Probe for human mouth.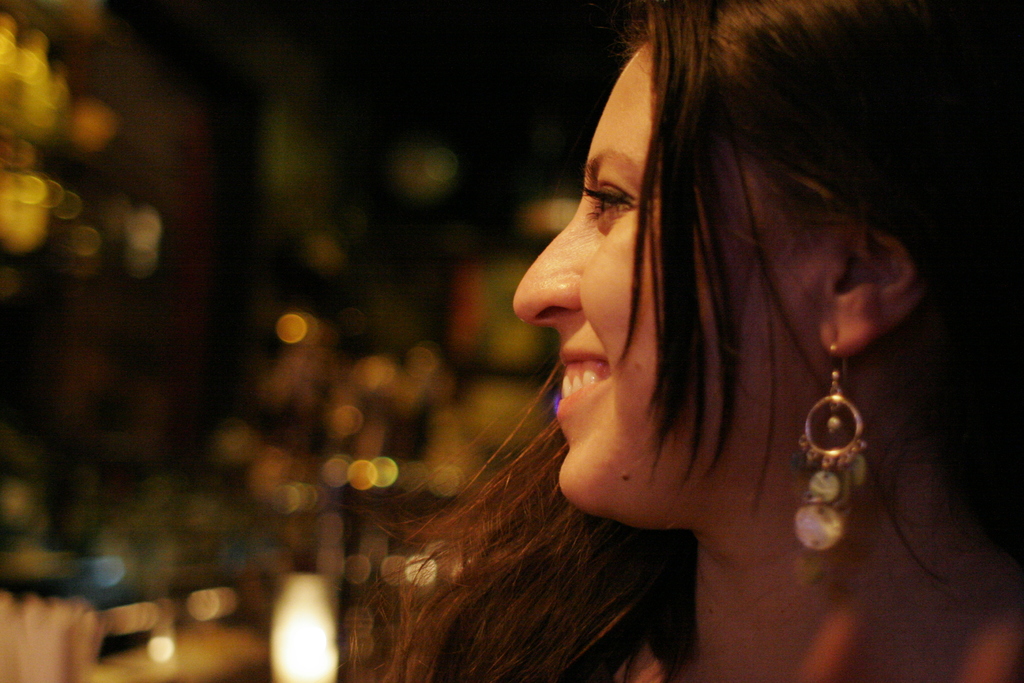
Probe result: <bbox>557, 348, 611, 422</bbox>.
